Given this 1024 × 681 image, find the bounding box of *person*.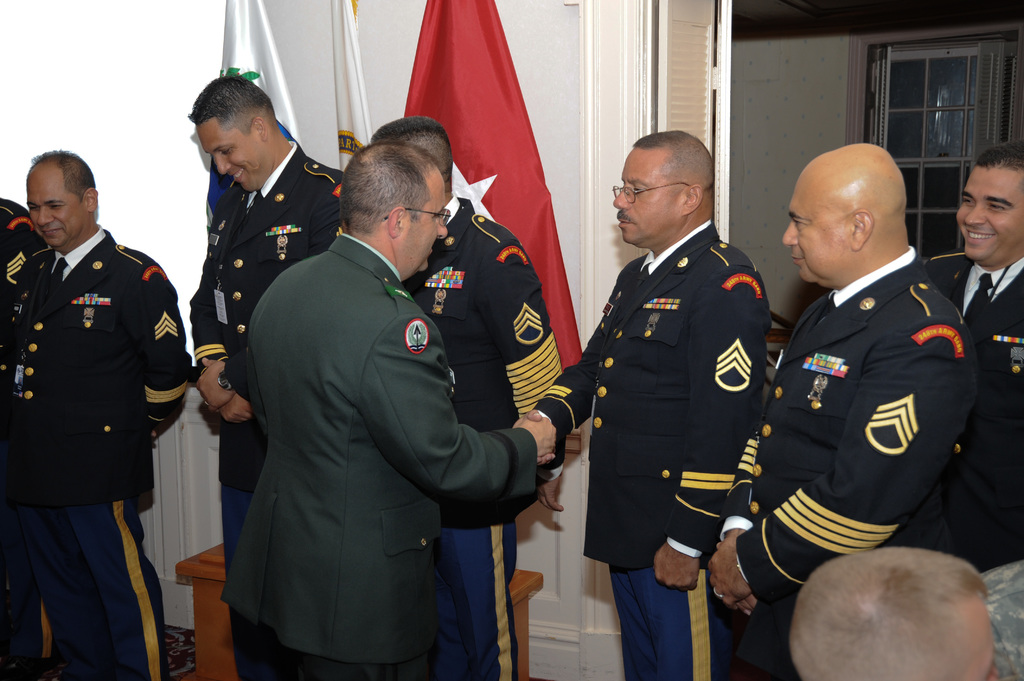
region(0, 196, 54, 680).
